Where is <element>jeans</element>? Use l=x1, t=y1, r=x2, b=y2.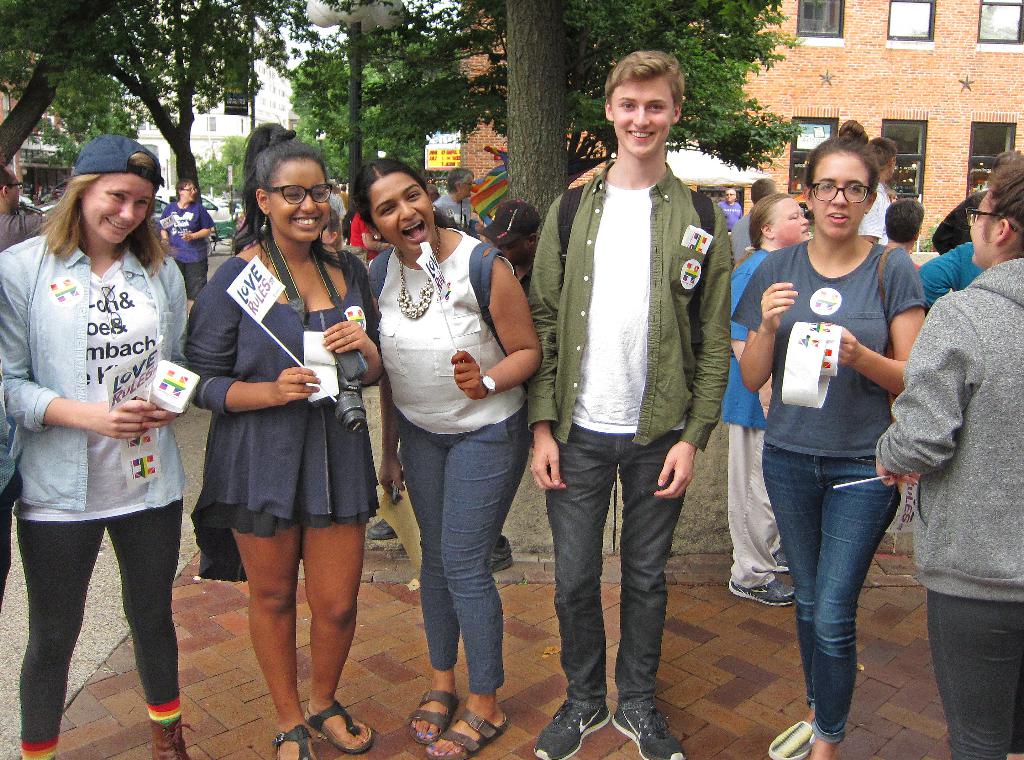
l=10, t=505, r=179, b=742.
